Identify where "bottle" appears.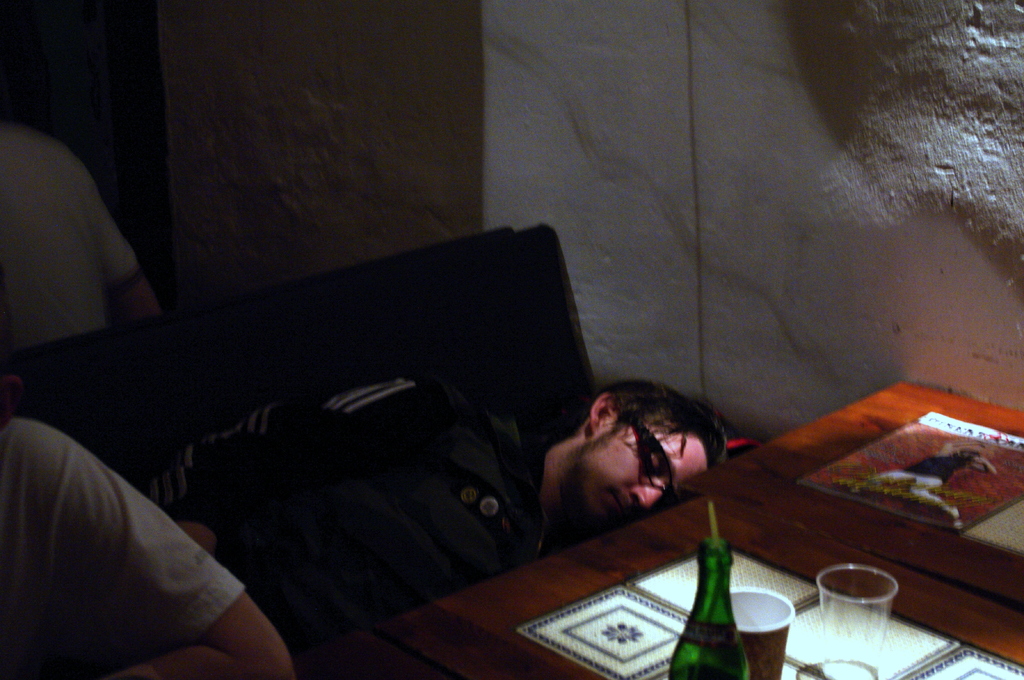
Appears at bbox=[659, 526, 759, 679].
